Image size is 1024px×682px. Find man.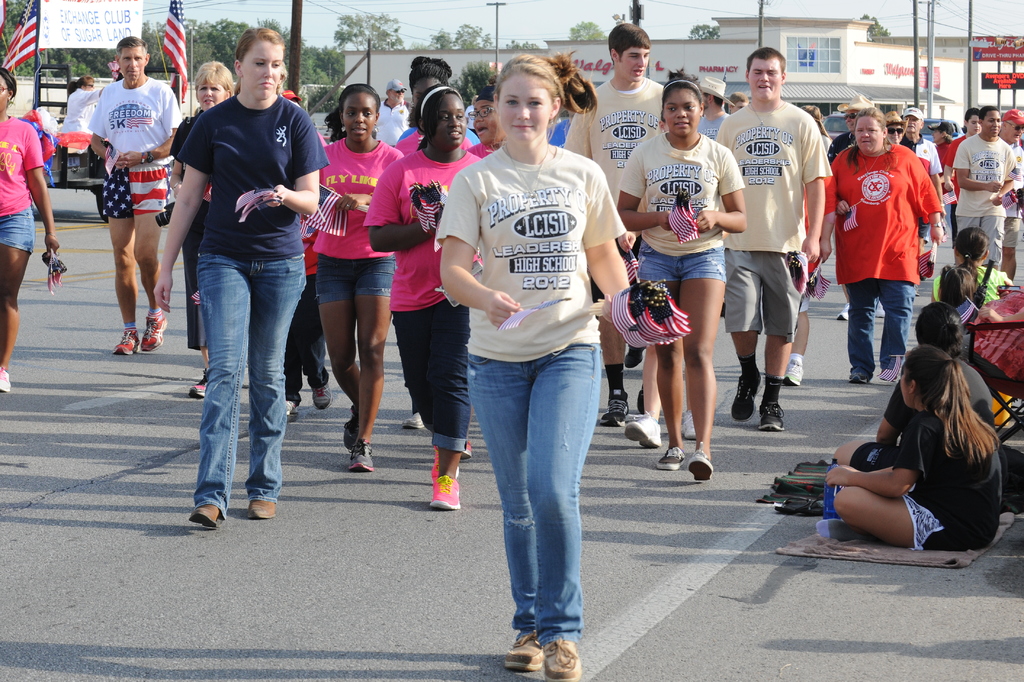
region(952, 106, 1018, 268).
